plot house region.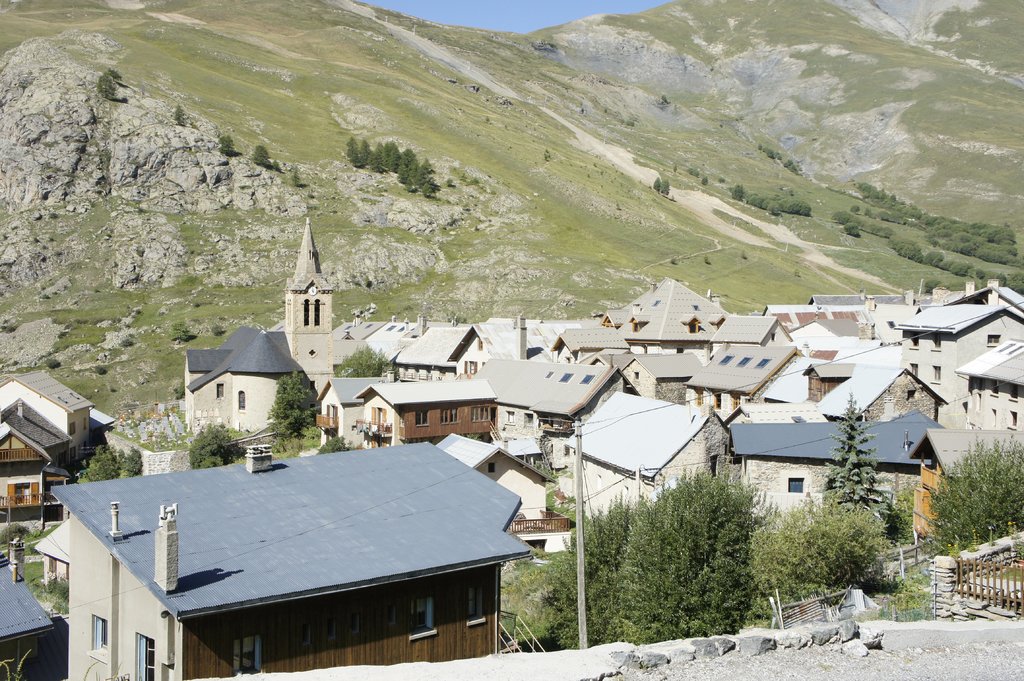
Plotted at (0,357,90,457).
